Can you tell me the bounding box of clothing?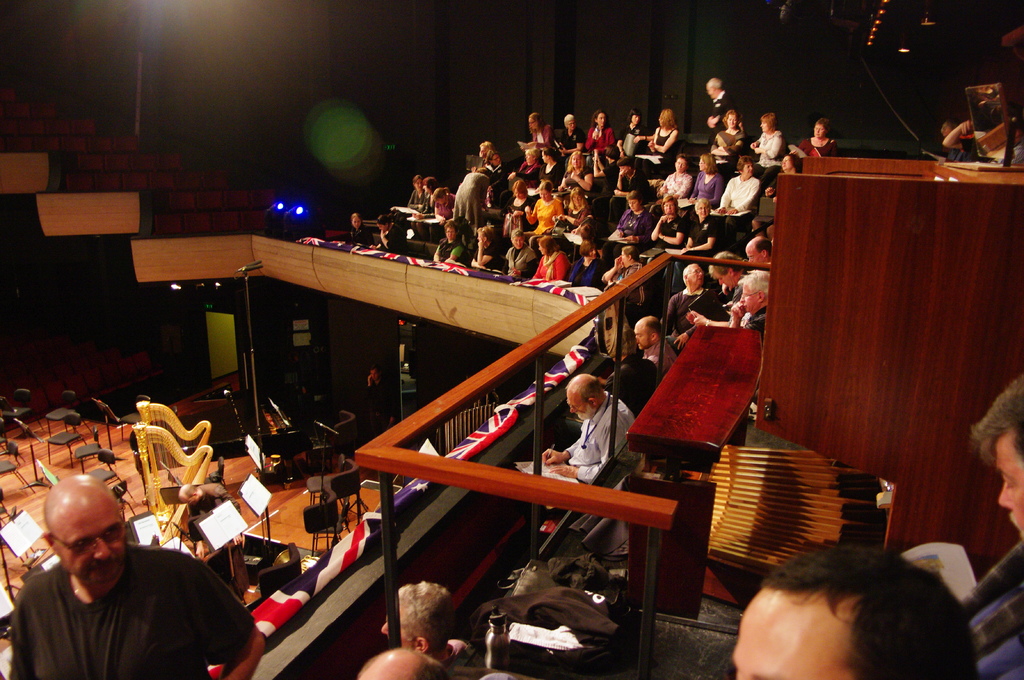
box(559, 127, 583, 159).
